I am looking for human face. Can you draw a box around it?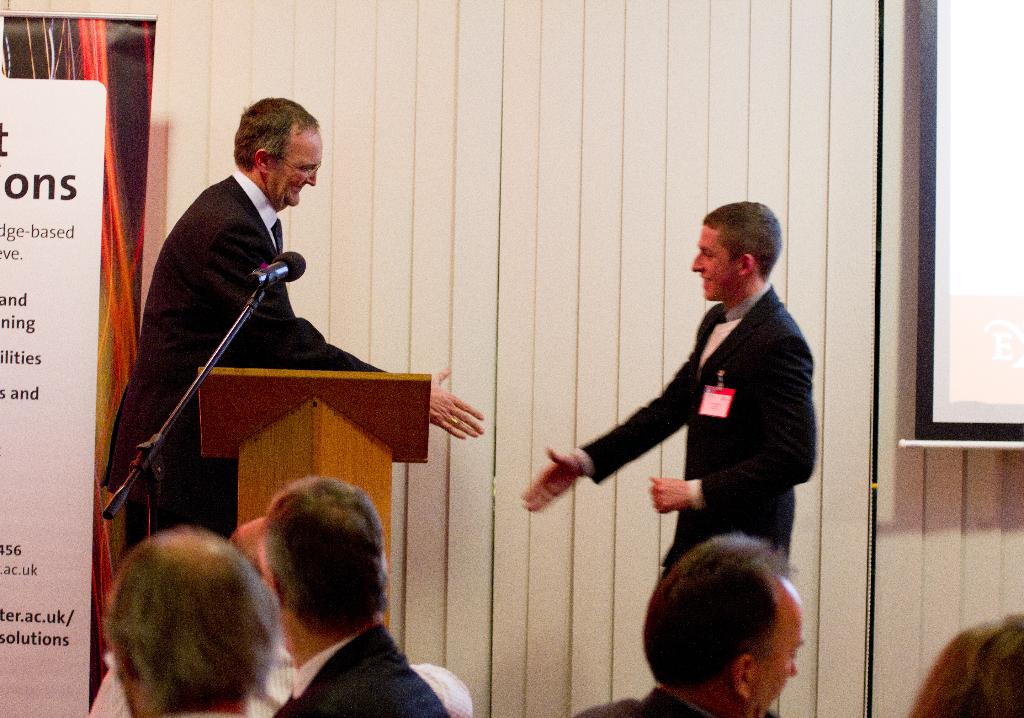
Sure, the bounding box is [276, 132, 324, 209].
